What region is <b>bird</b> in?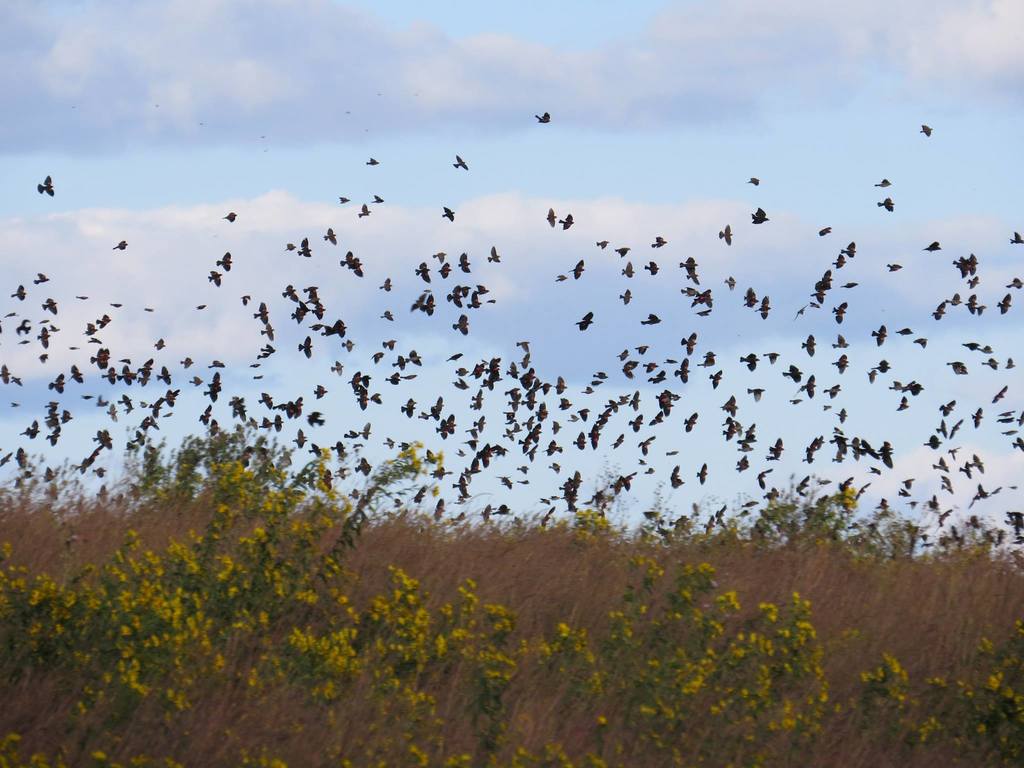
bbox=(112, 238, 128, 254).
